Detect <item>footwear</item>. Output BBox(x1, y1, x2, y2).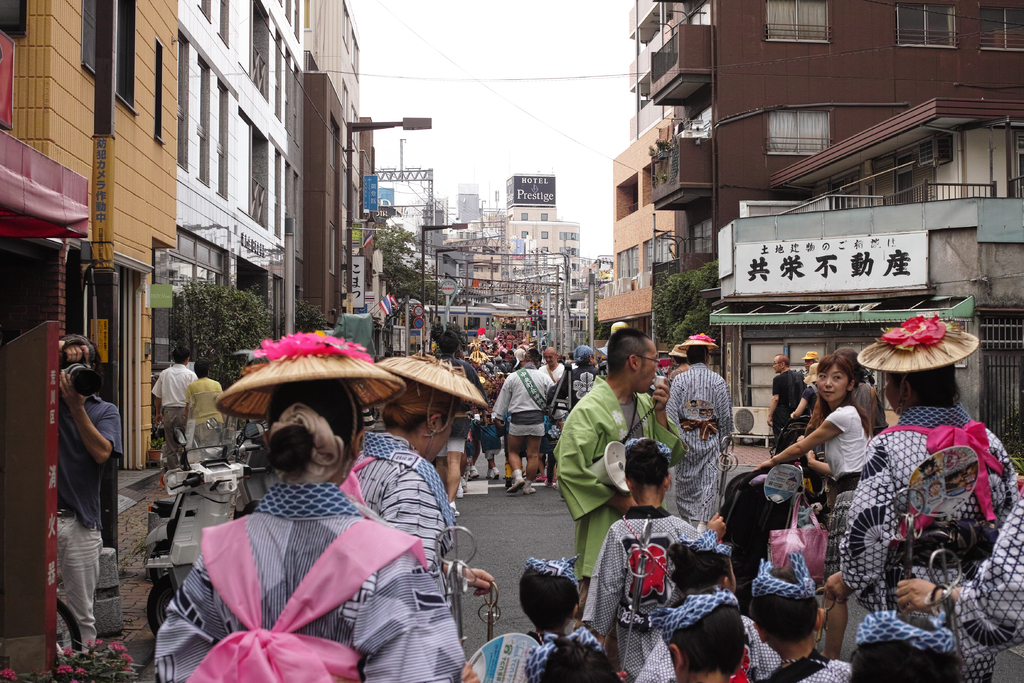
BBox(470, 470, 478, 479).
